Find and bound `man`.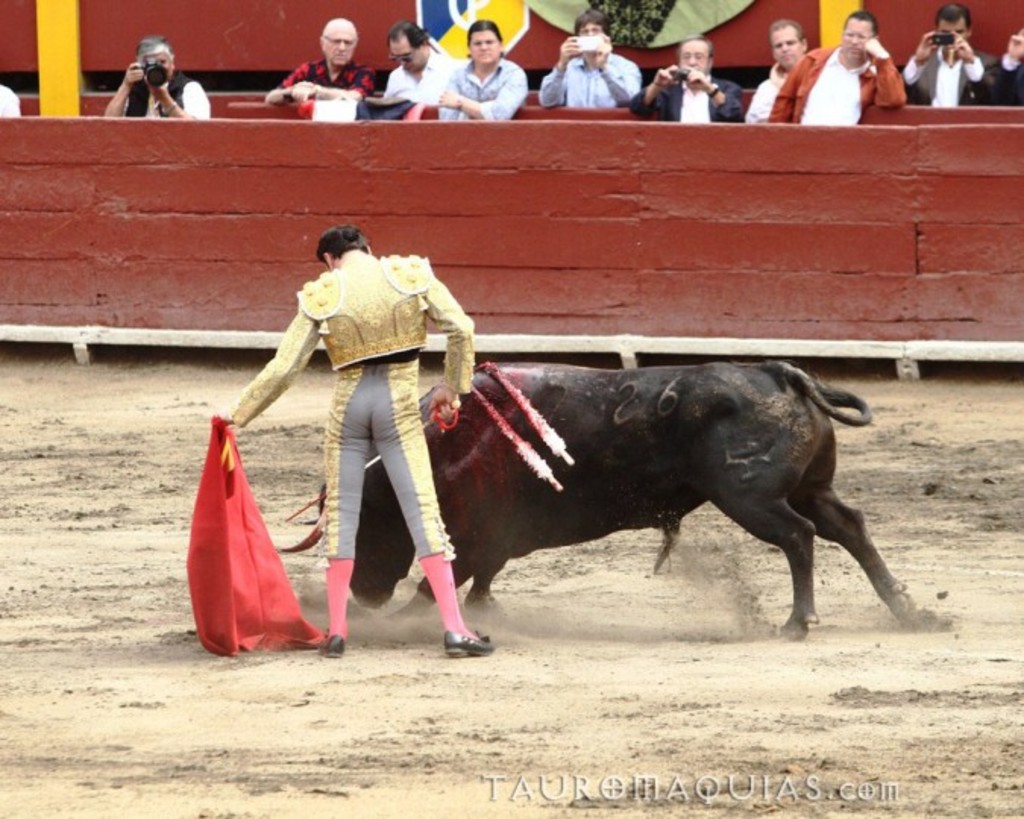
Bound: 630, 38, 748, 123.
